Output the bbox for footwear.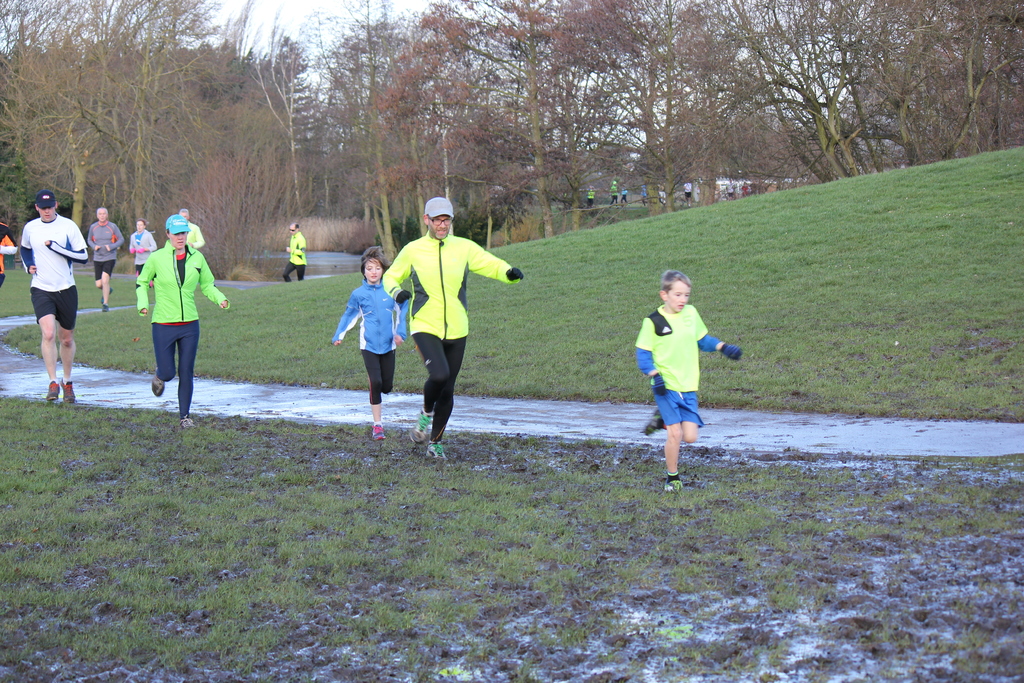
<box>178,414,191,436</box>.
